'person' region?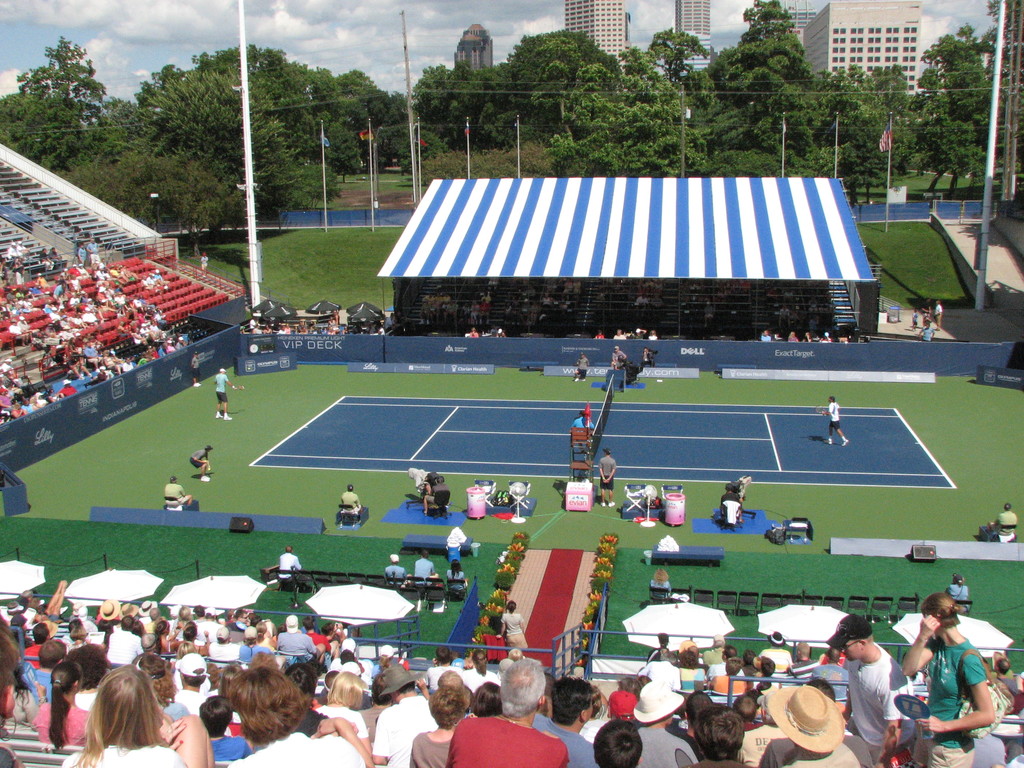
detection(900, 591, 997, 767)
